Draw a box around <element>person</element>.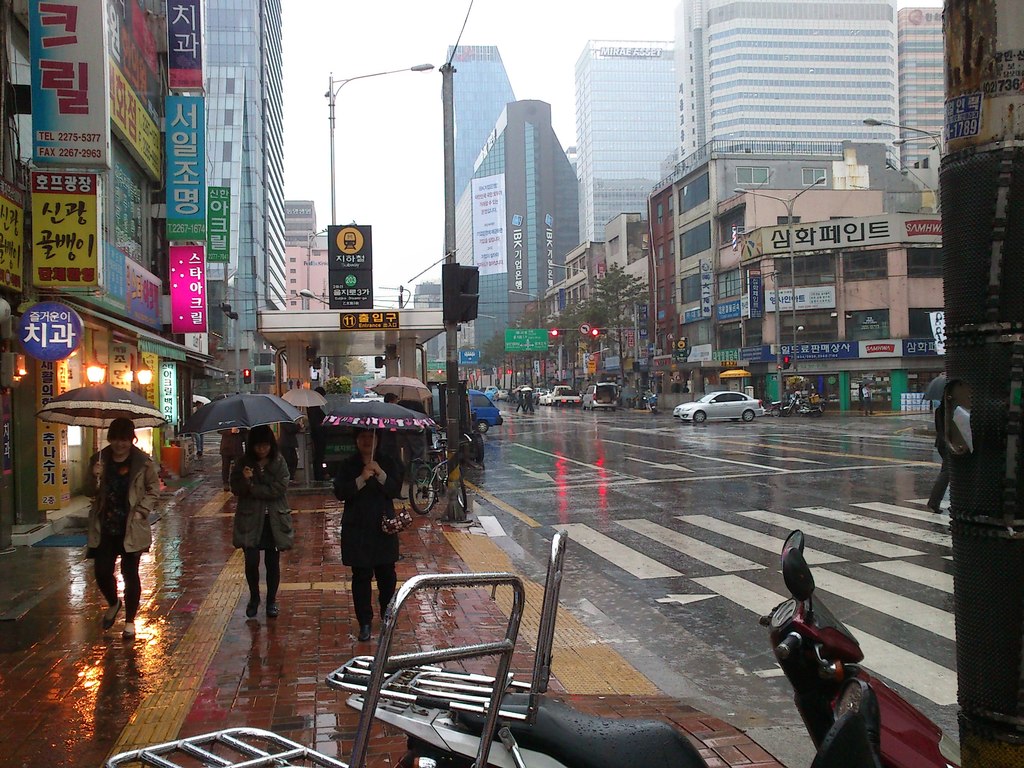
detection(83, 420, 160, 639).
